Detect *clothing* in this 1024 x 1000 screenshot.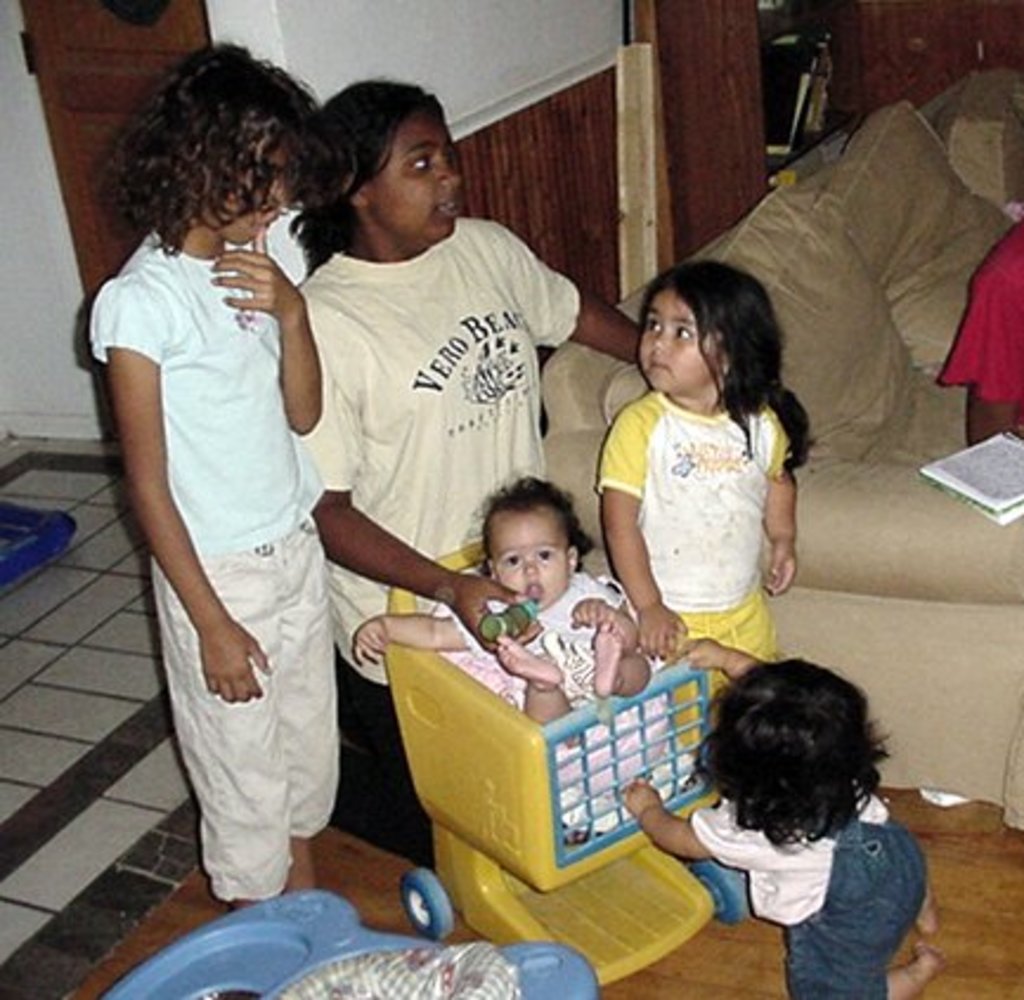
Detection: x1=941 y1=217 x2=1022 y2=402.
